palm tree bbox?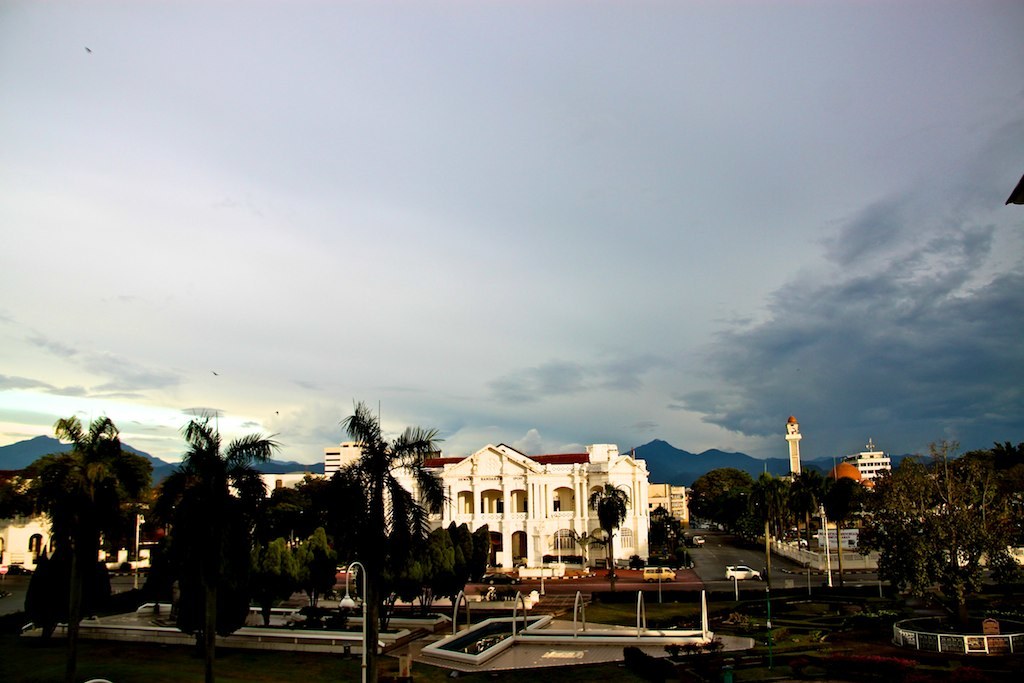
x1=2, y1=399, x2=155, y2=644
